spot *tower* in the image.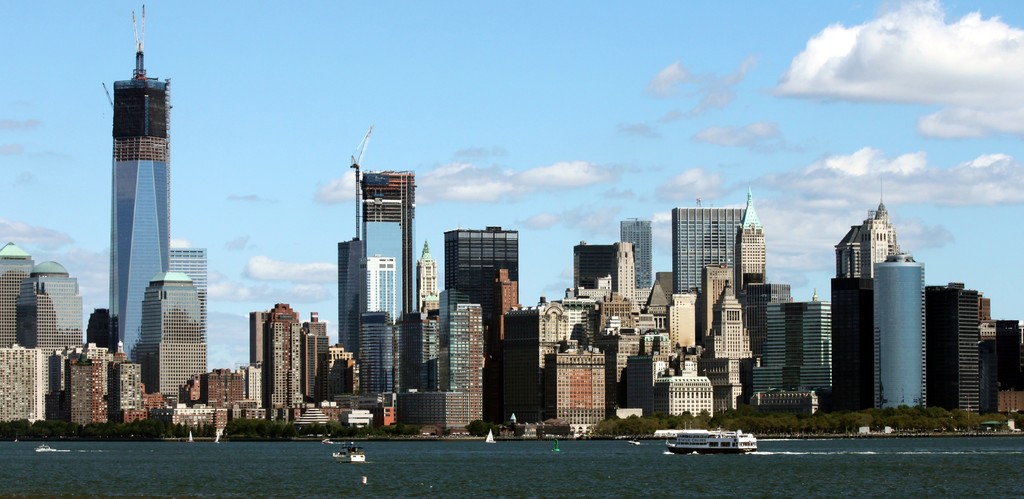
*tower* found at 876:247:927:411.
